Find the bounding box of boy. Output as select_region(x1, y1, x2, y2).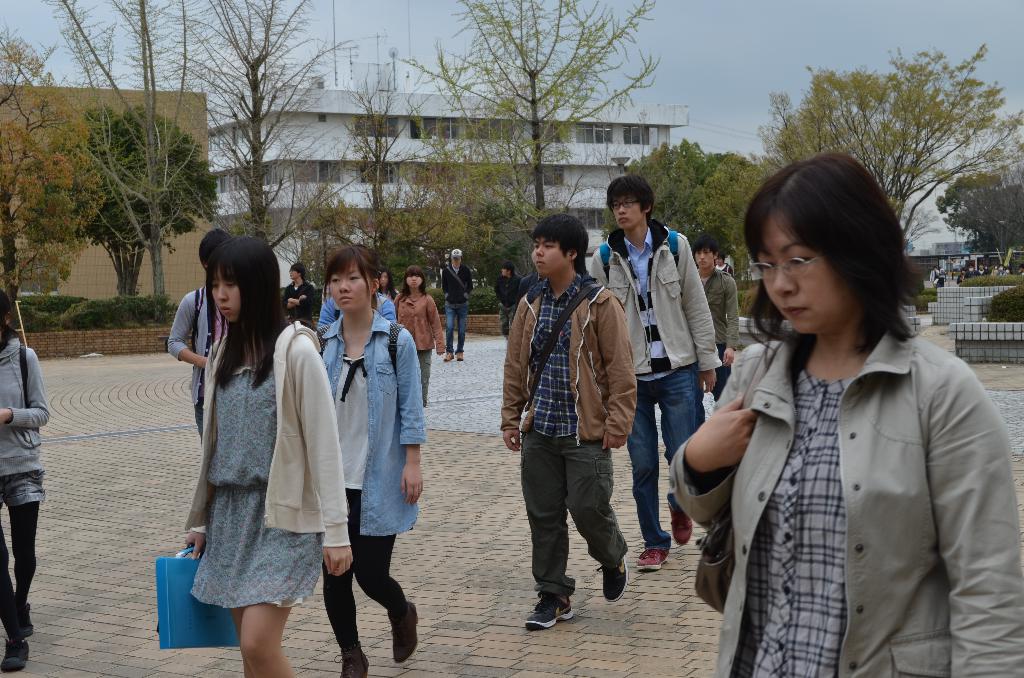
select_region(440, 244, 467, 362).
